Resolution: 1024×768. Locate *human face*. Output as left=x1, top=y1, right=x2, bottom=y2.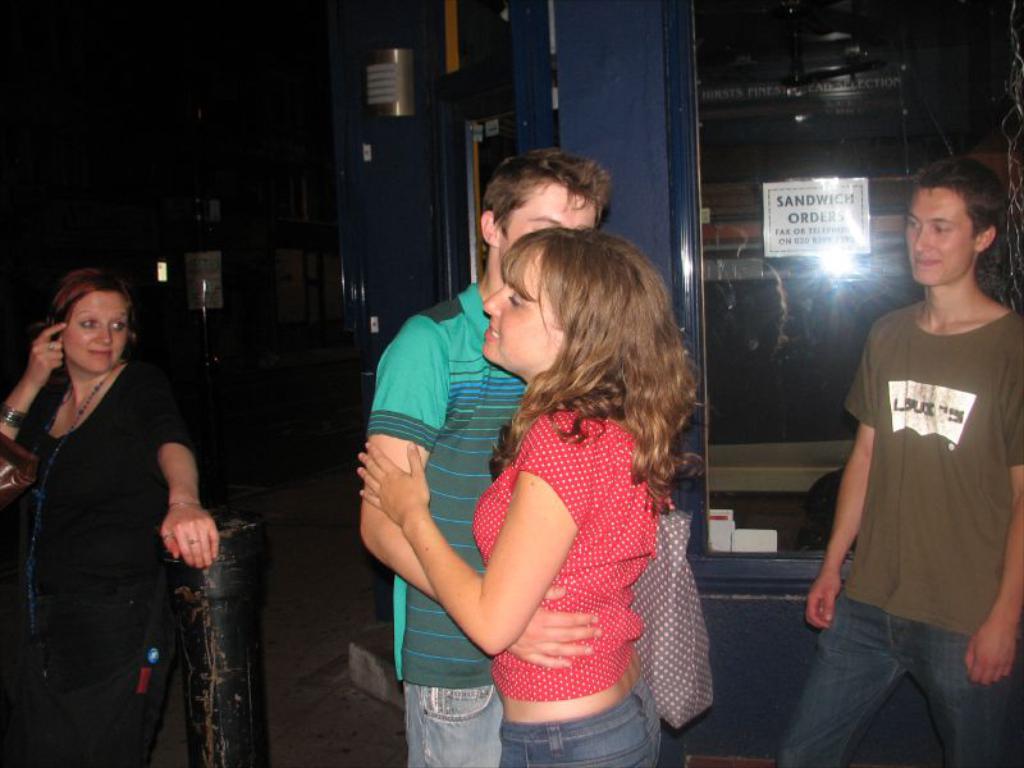
left=58, top=285, right=129, bottom=375.
